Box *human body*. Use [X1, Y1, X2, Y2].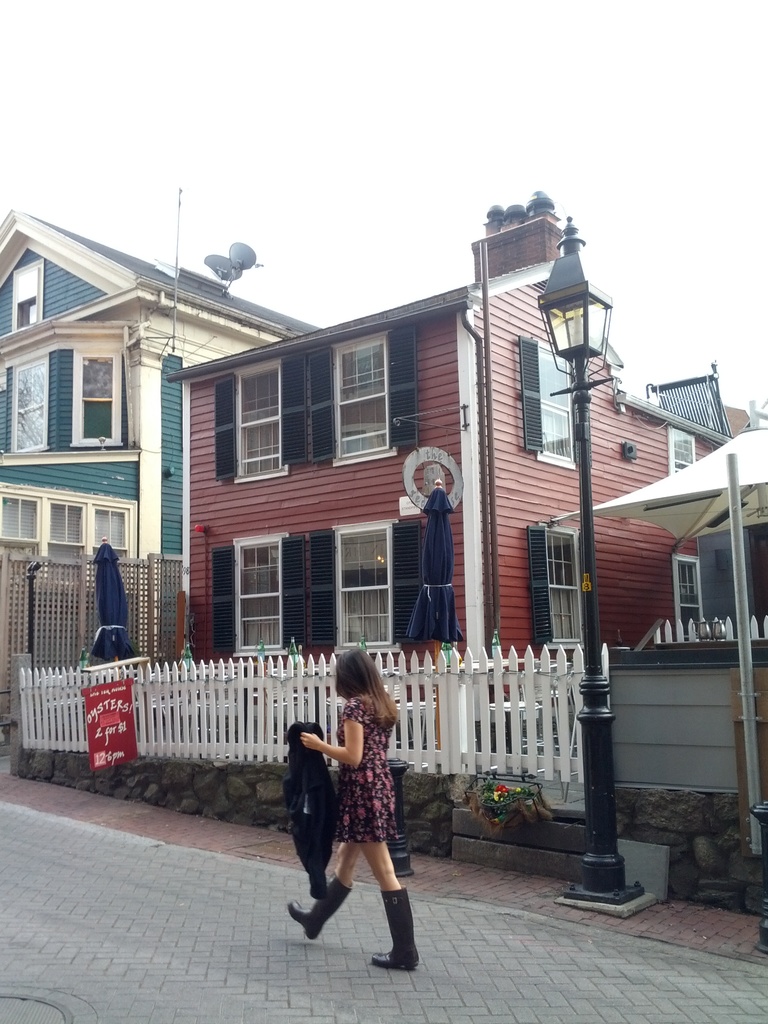
[299, 647, 409, 938].
